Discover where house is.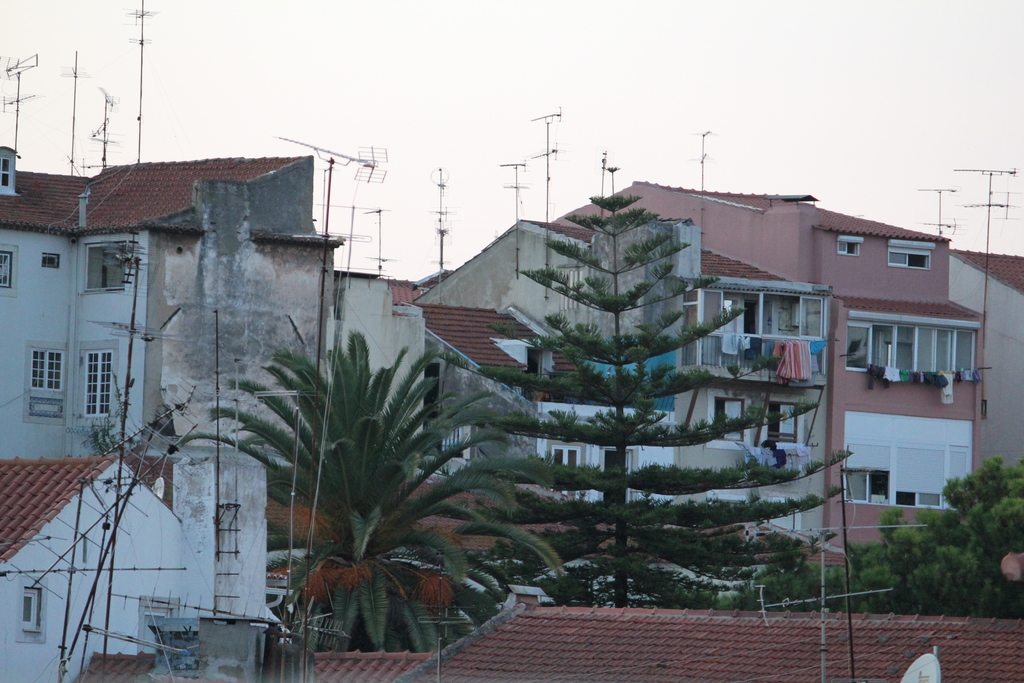
Discovered at rect(0, 227, 316, 682).
